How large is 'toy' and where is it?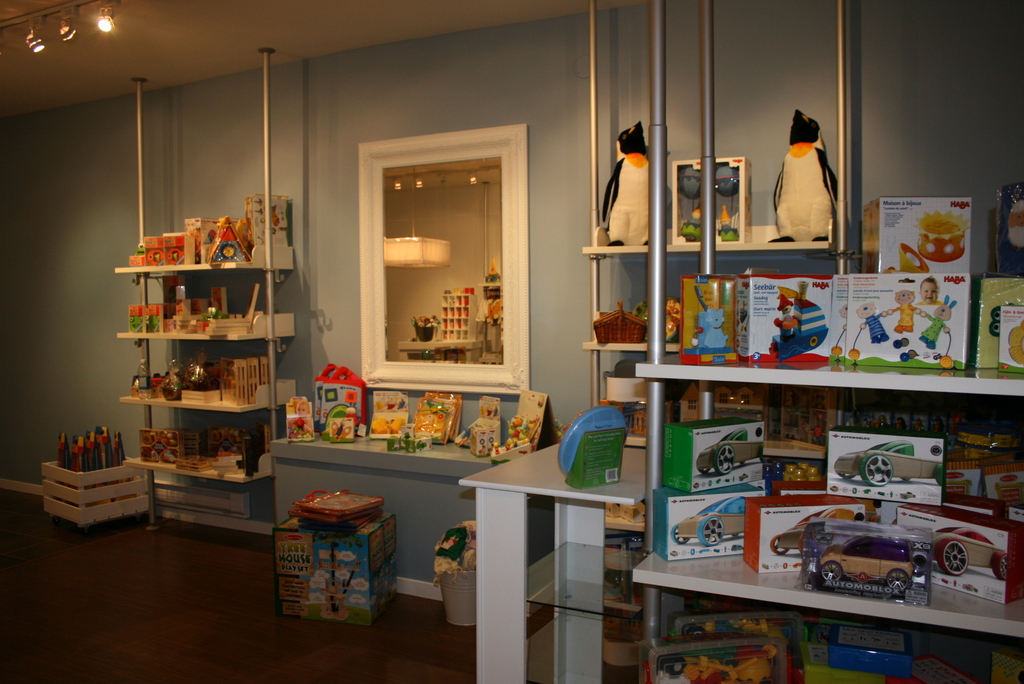
Bounding box: [x1=833, y1=436, x2=950, y2=486].
